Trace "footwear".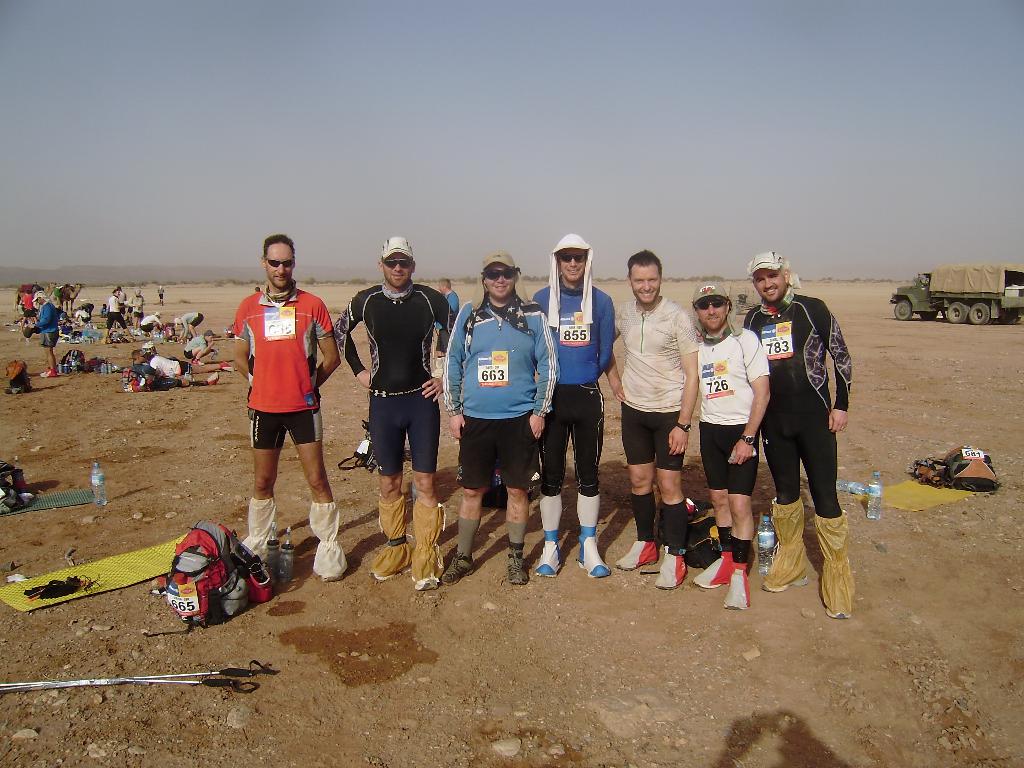
Traced to region(534, 529, 563, 579).
